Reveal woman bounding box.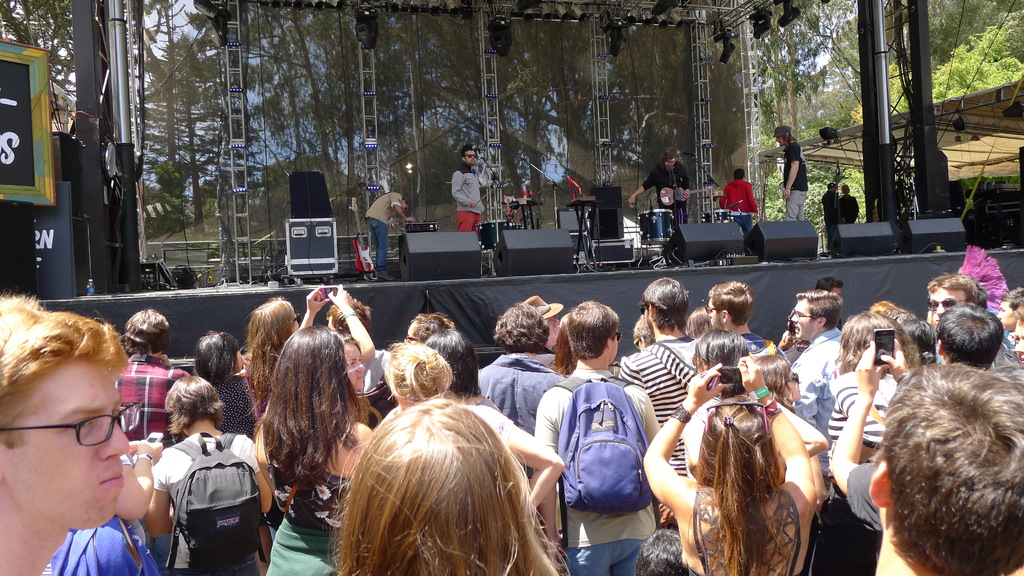
Revealed: crop(243, 282, 374, 424).
